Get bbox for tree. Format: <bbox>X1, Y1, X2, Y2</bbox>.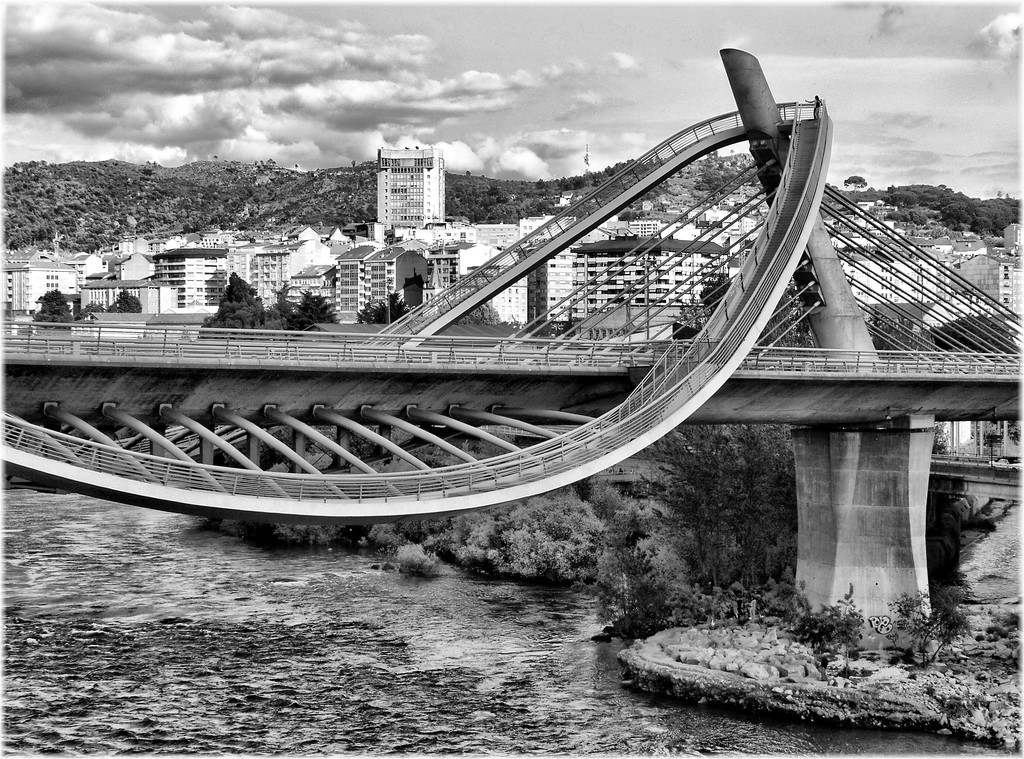
<bbox>925, 466, 965, 612</bbox>.
